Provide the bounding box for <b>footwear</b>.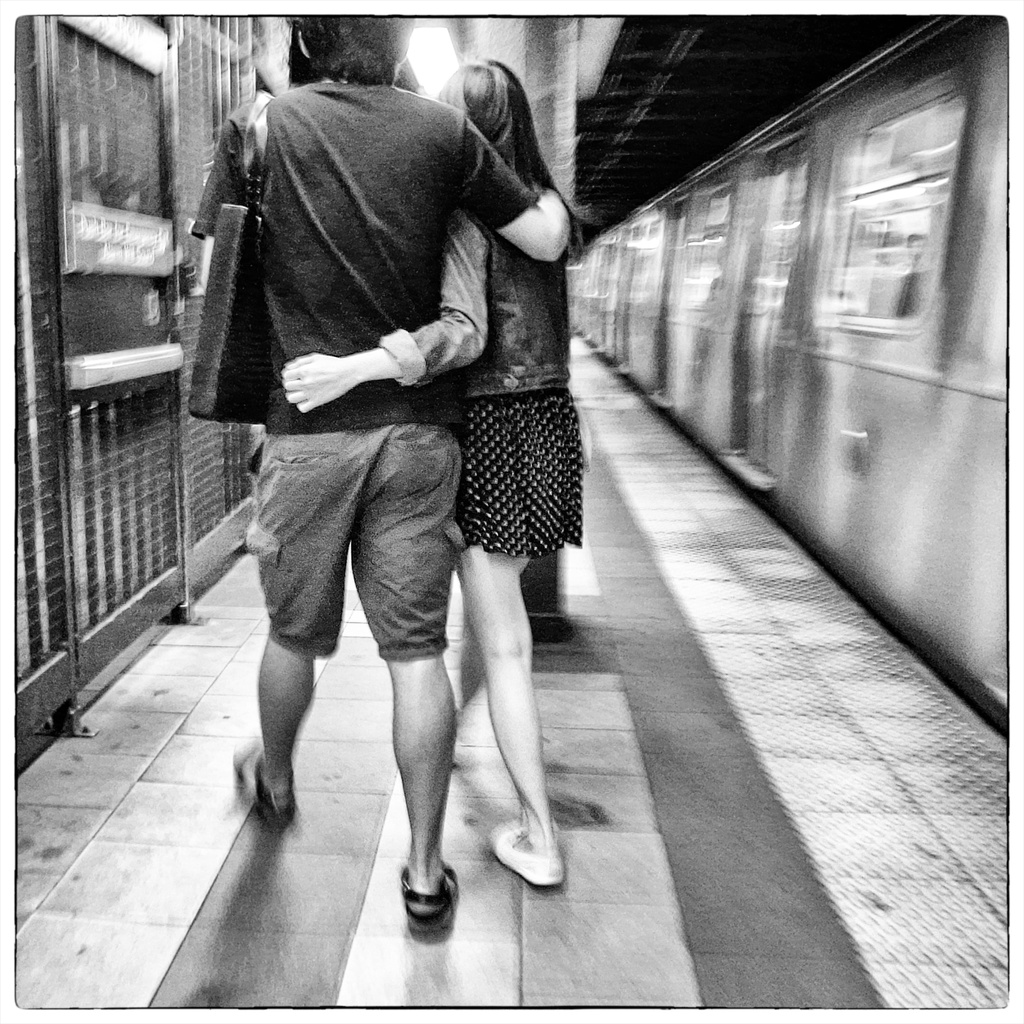
488,817,560,886.
